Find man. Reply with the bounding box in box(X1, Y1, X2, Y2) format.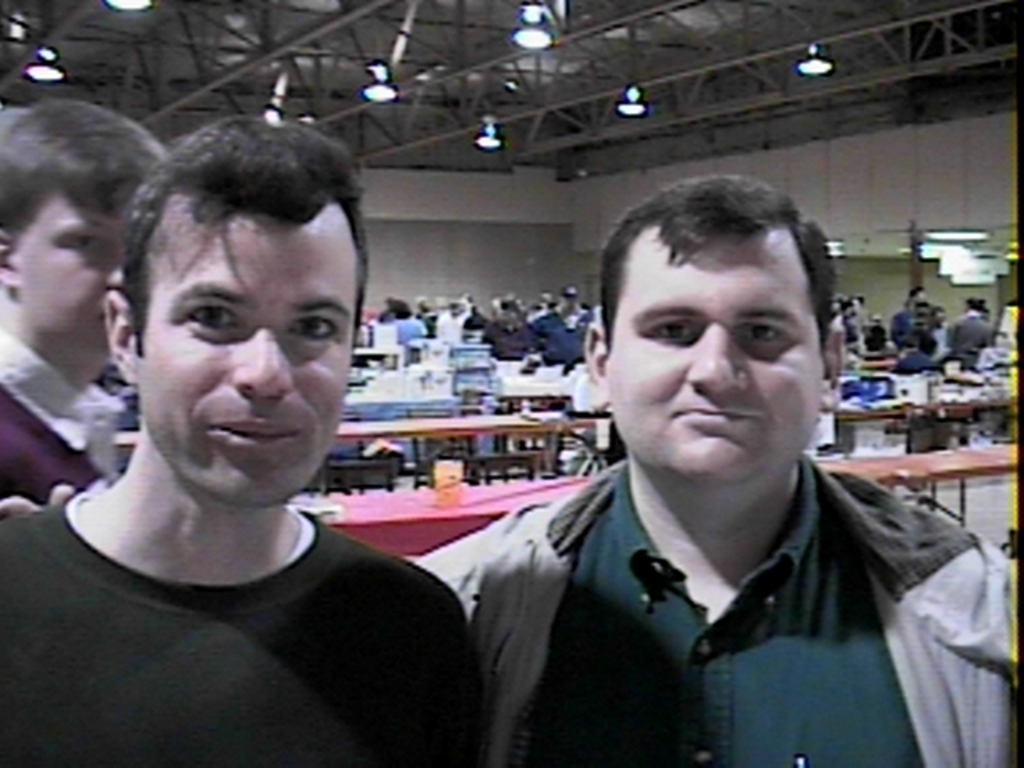
box(952, 299, 995, 362).
